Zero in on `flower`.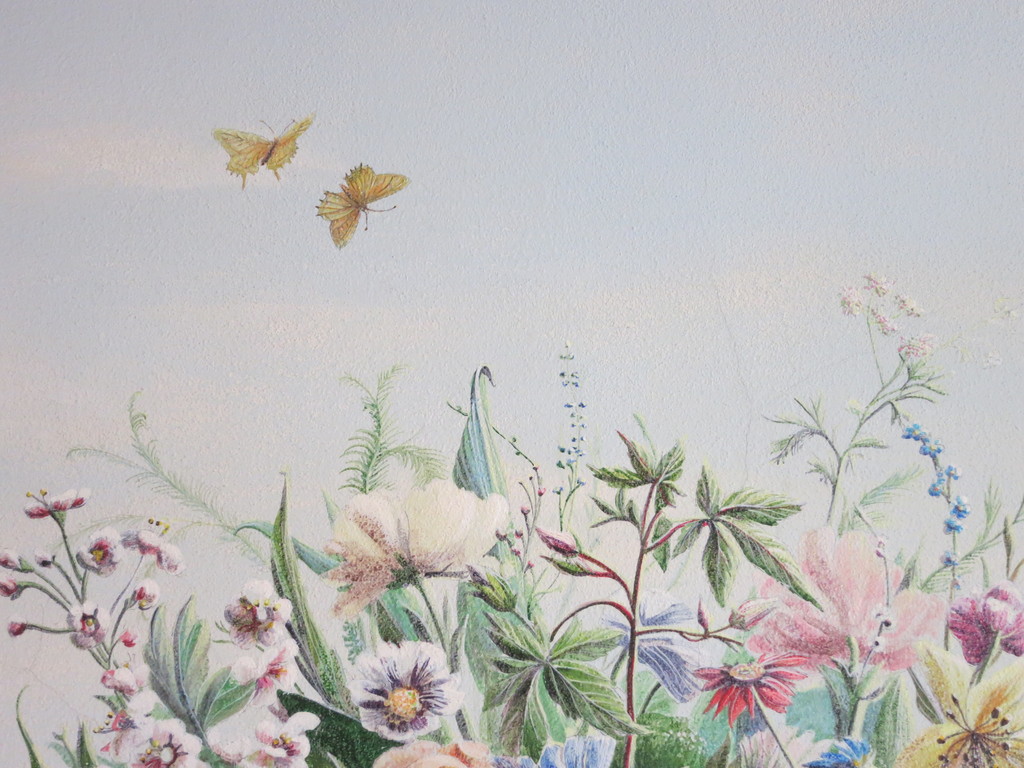
Zeroed in: 932,582,1023,669.
